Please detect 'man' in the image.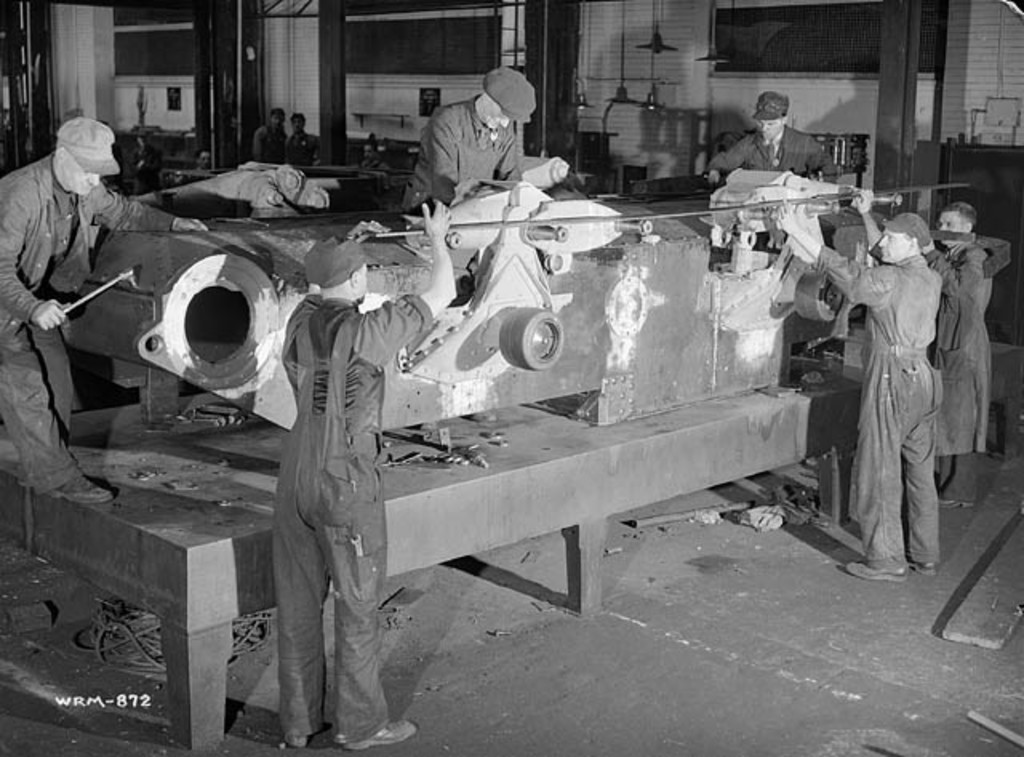
select_region(781, 181, 946, 576).
